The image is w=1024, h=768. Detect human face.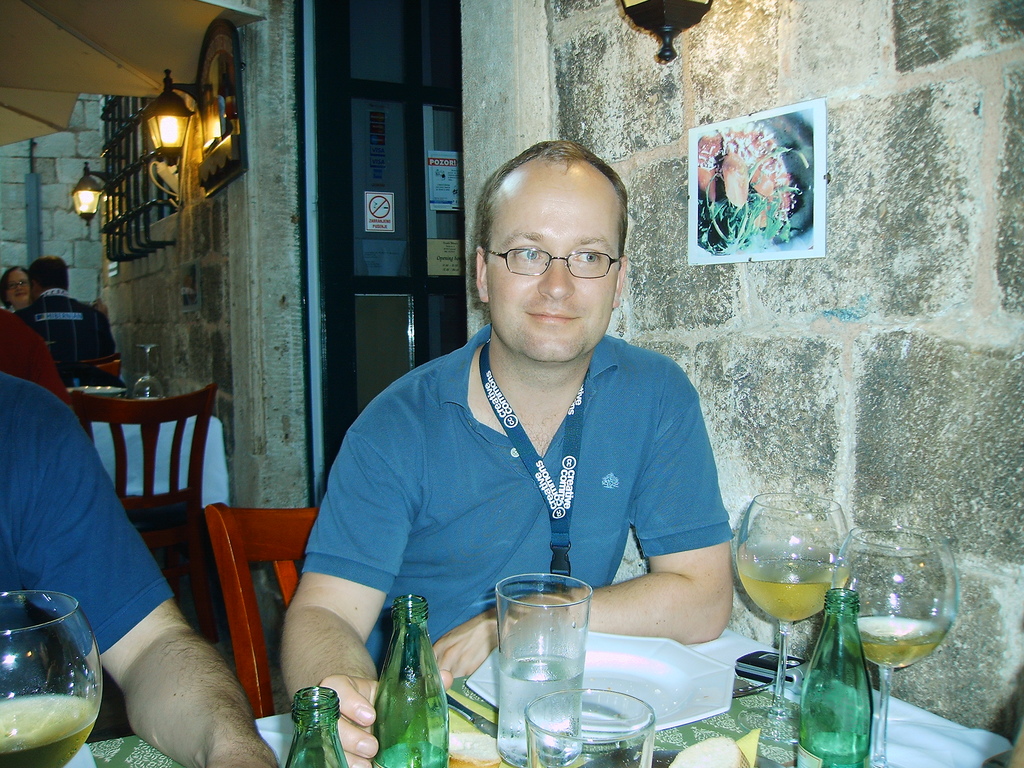
Detection: detection(488, 171, 618, 360).
